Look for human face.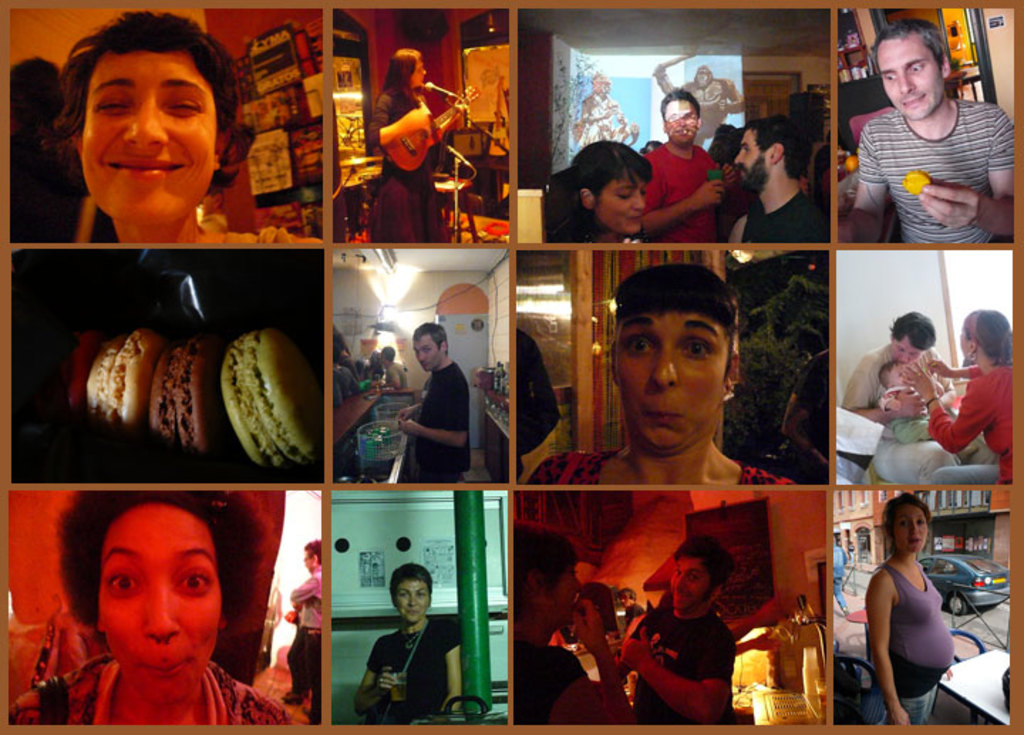
Found: <box>885,503,929,544</box>.
